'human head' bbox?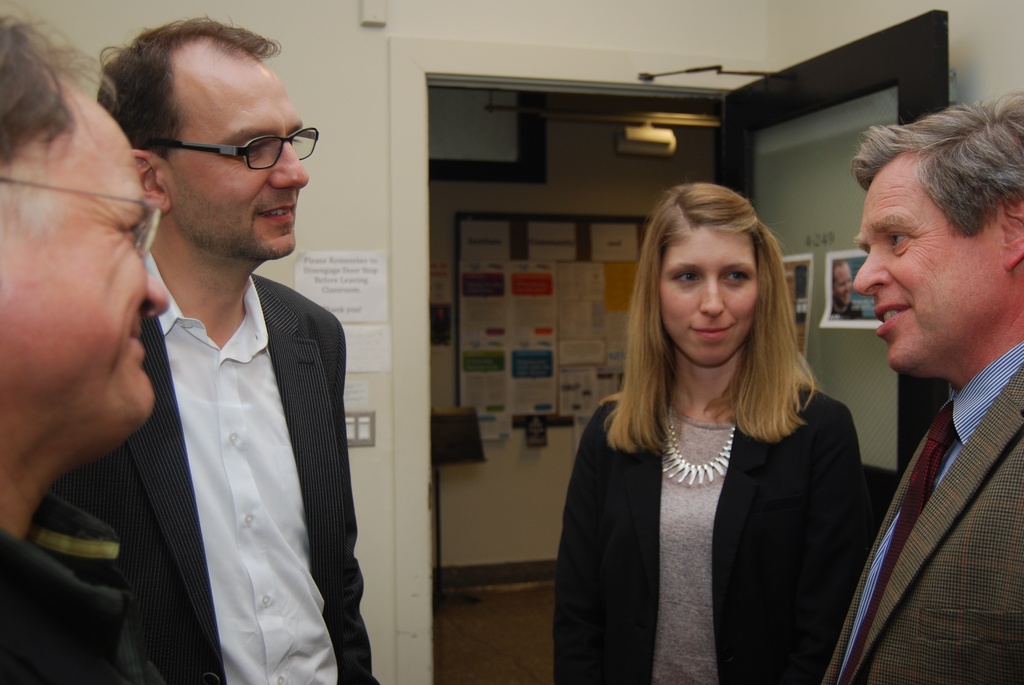
x1=832 y1=260 x2=854 y2=306
